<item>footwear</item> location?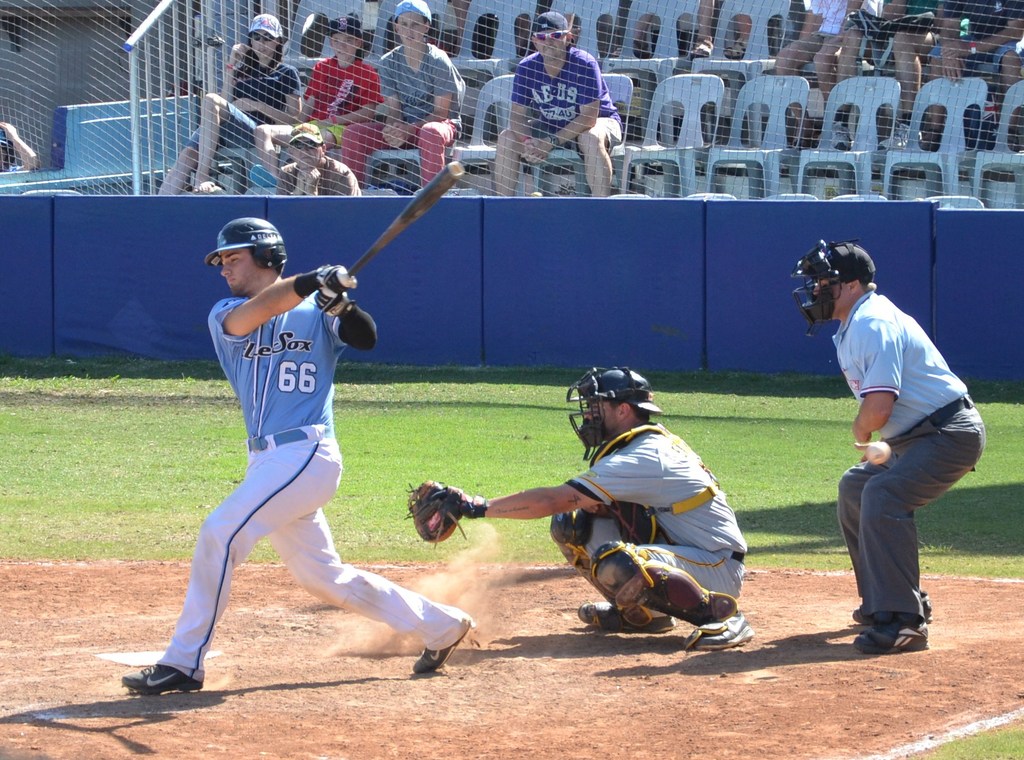
bbox=(851, 610, 938, 656)
